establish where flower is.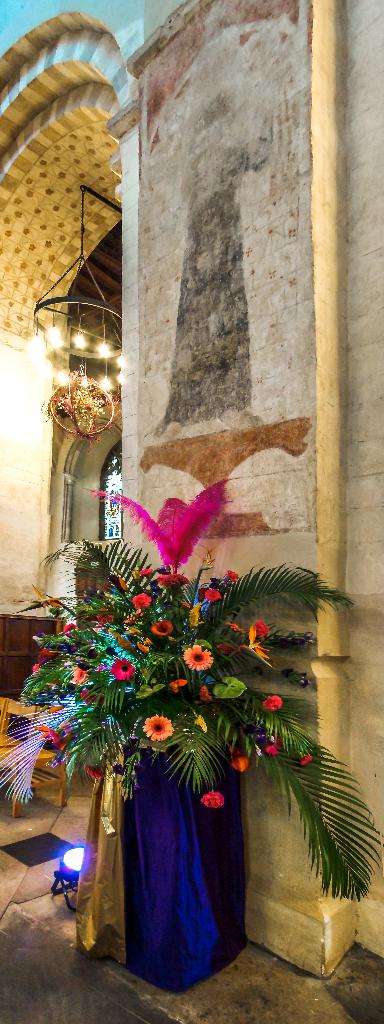
Established at bbox=(244, 628, 270, 659).
